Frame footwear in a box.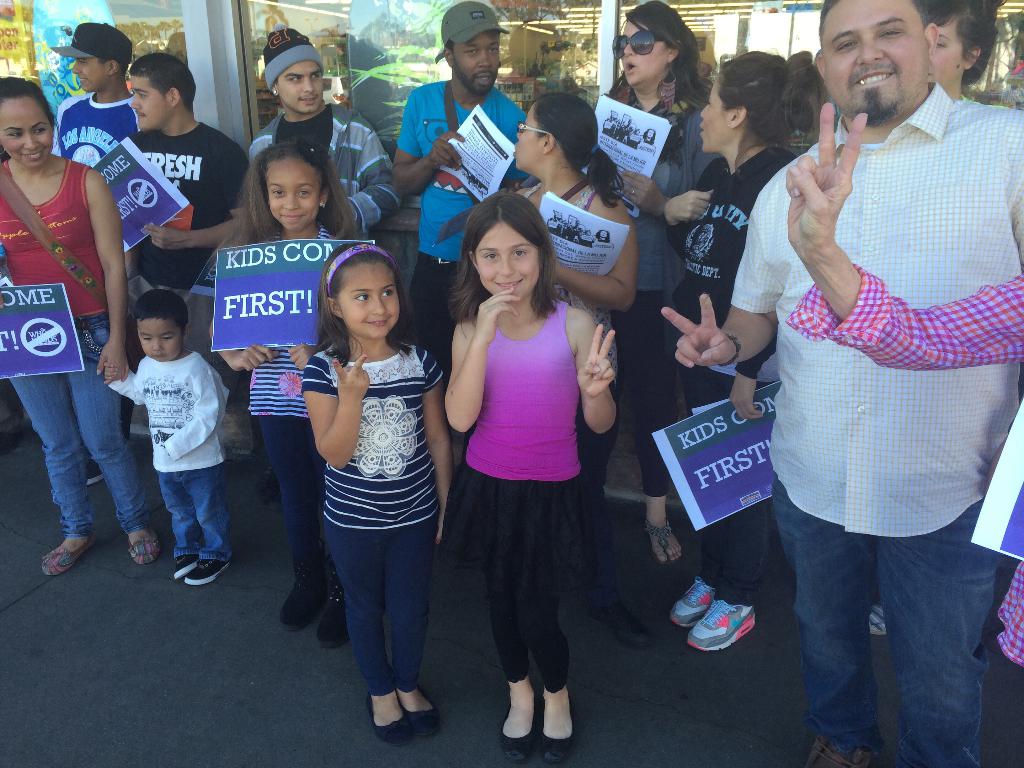
crop(646, 522, 680, 566).
